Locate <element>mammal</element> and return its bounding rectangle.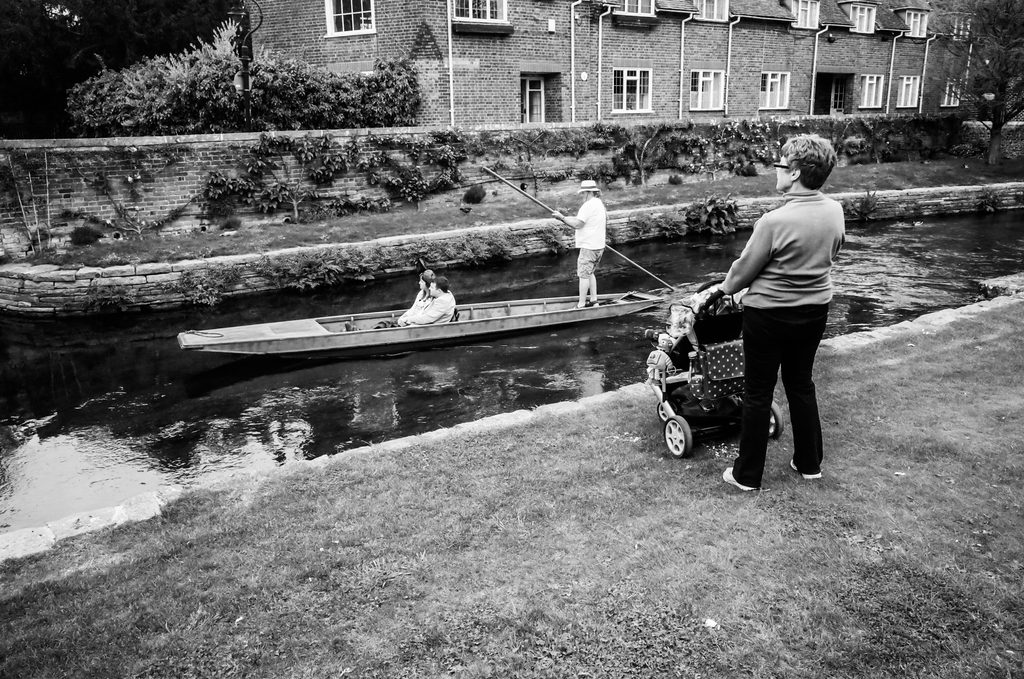
[407, 271, 438, 323].
